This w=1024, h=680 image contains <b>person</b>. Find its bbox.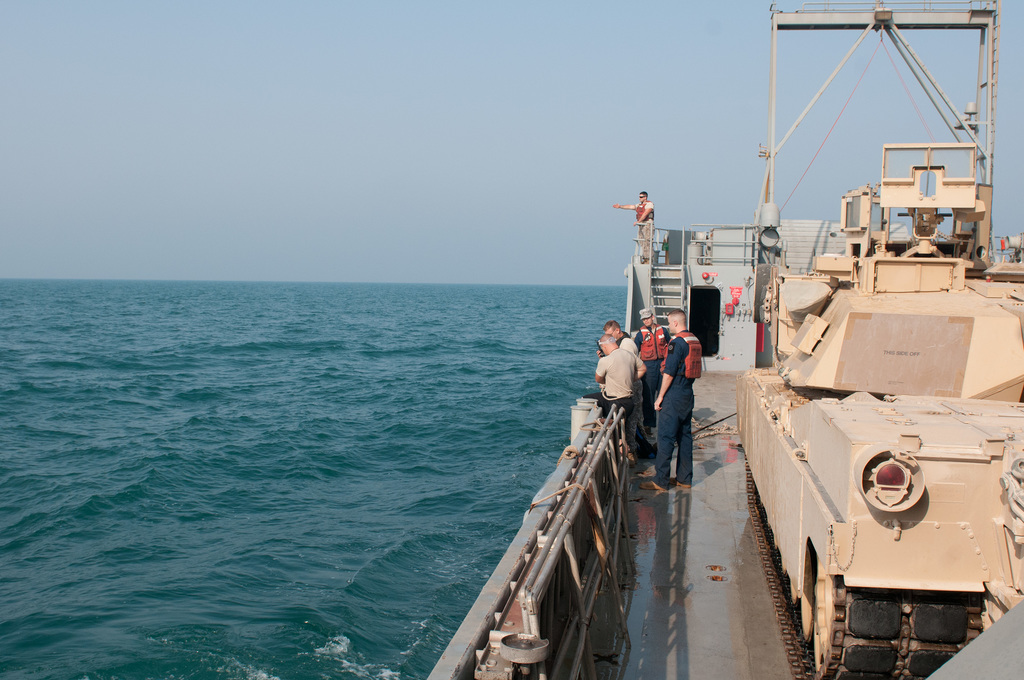
left=636, top=307, right=678, bottom=410.
